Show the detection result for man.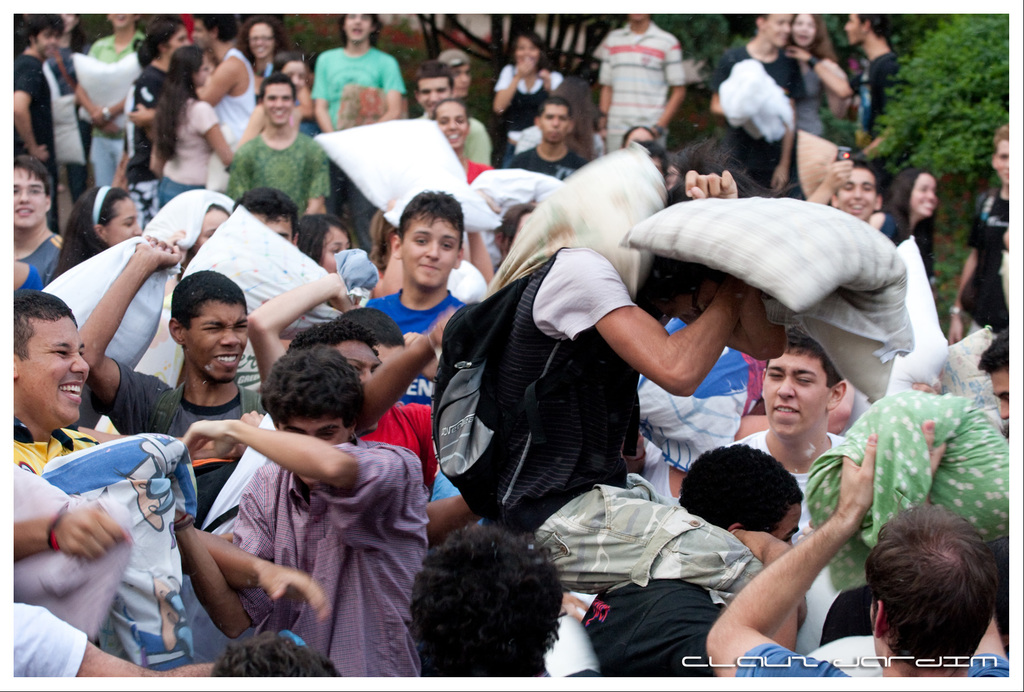
bbox(228, 72, 338, 225).
